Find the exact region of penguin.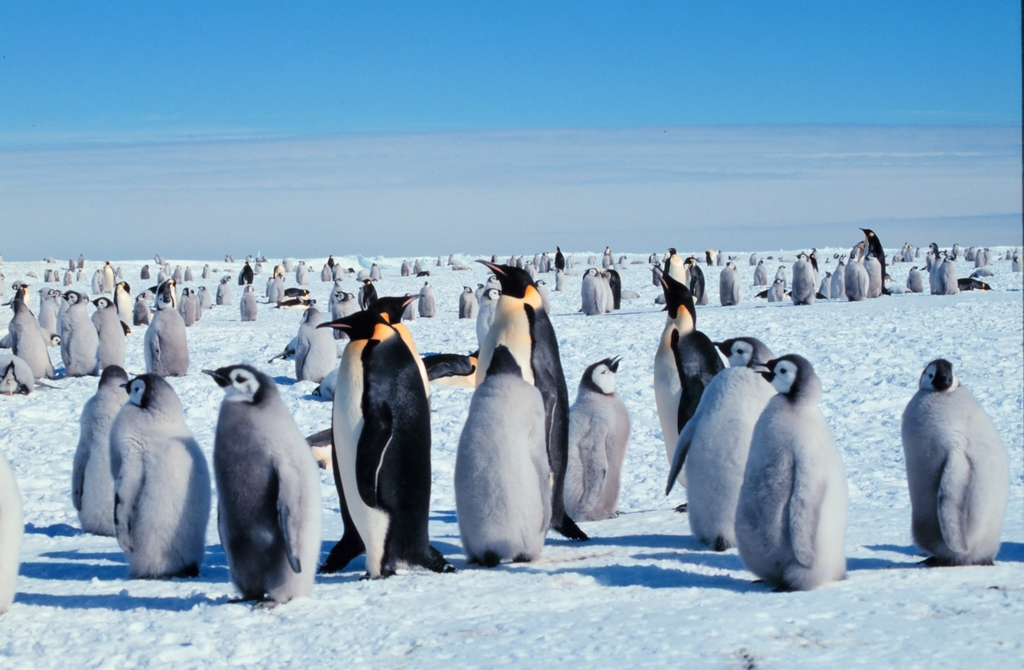
Exact region: select_region(88, 297, 126, 386).
